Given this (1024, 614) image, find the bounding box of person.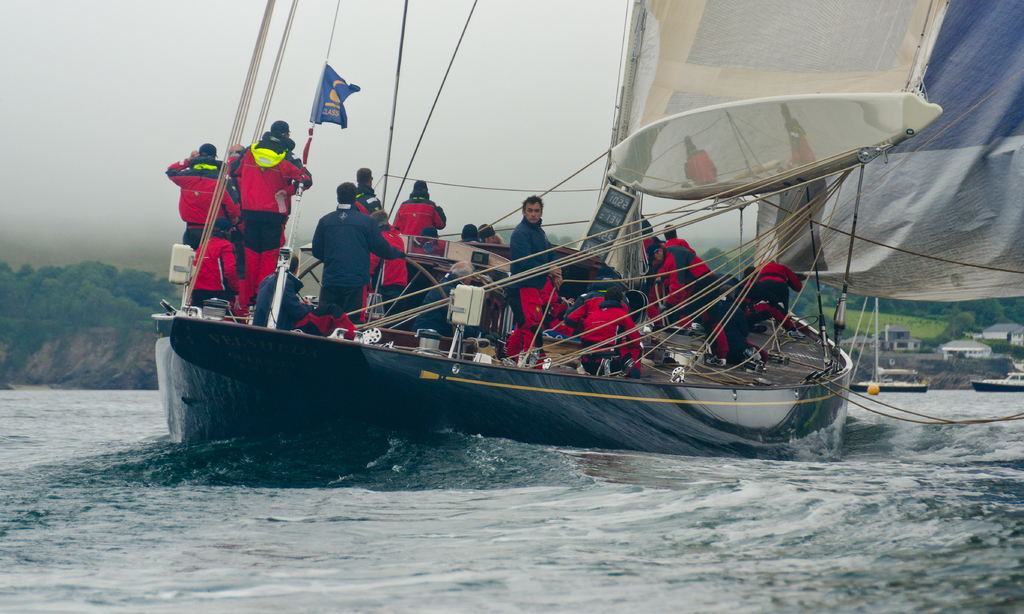
x1=644, y1=243, x2=722, y2=365.
